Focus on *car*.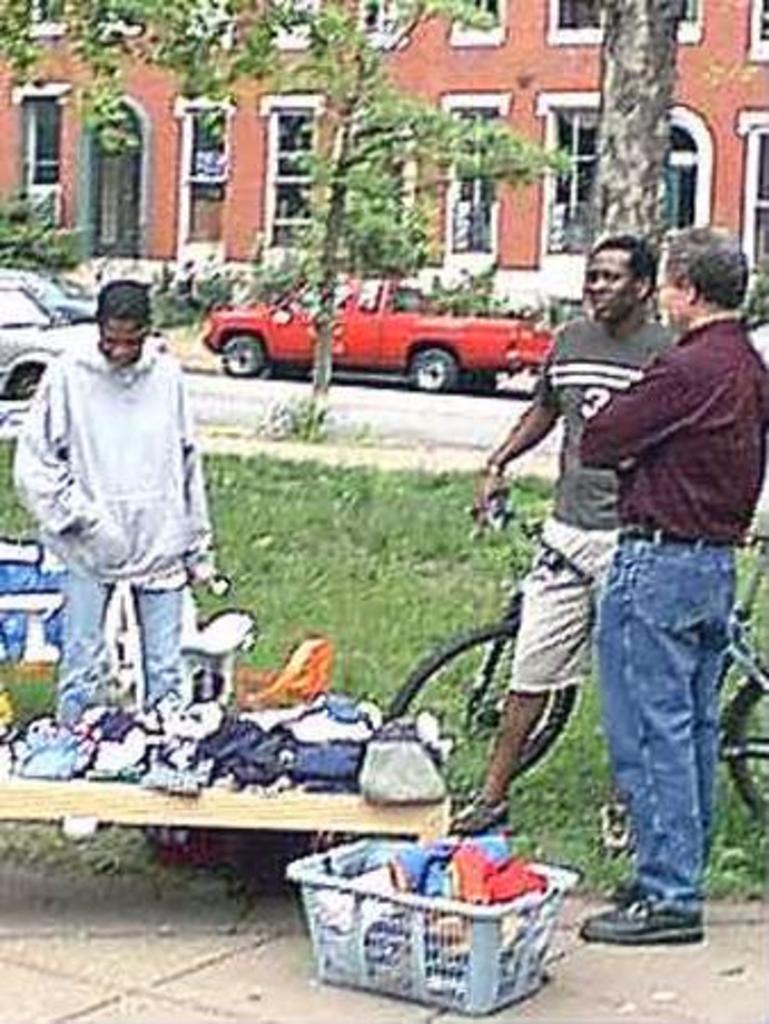
Focused at box(0, 269, 91, 323).
